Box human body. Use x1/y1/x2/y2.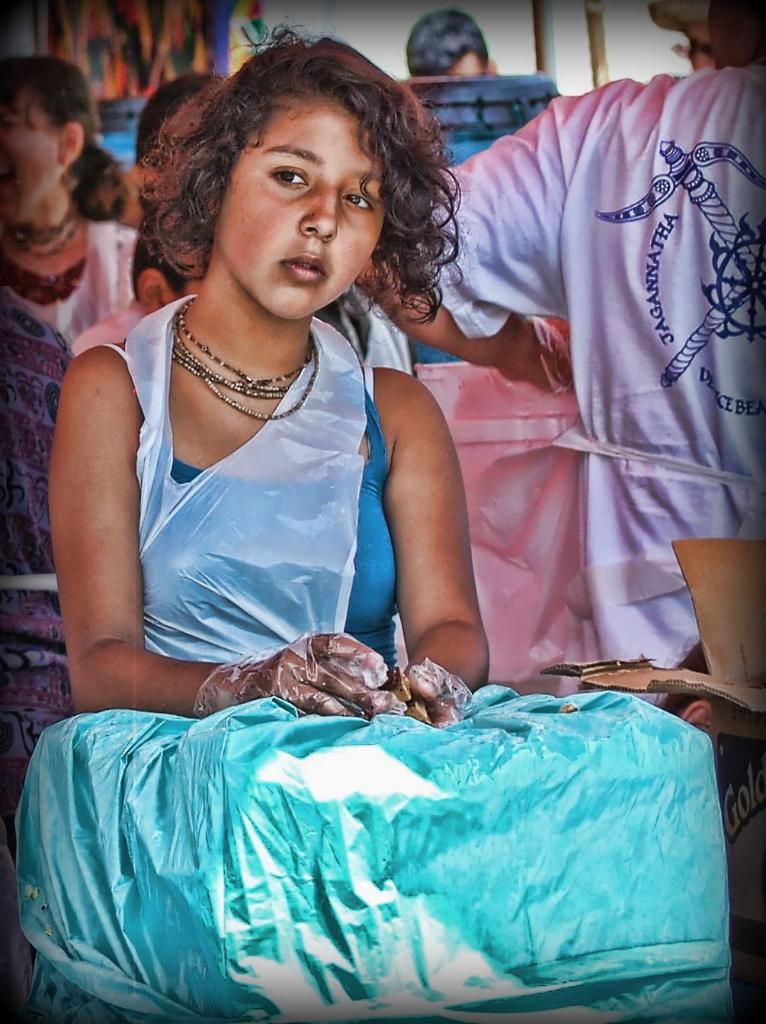
373/55/765/695.
